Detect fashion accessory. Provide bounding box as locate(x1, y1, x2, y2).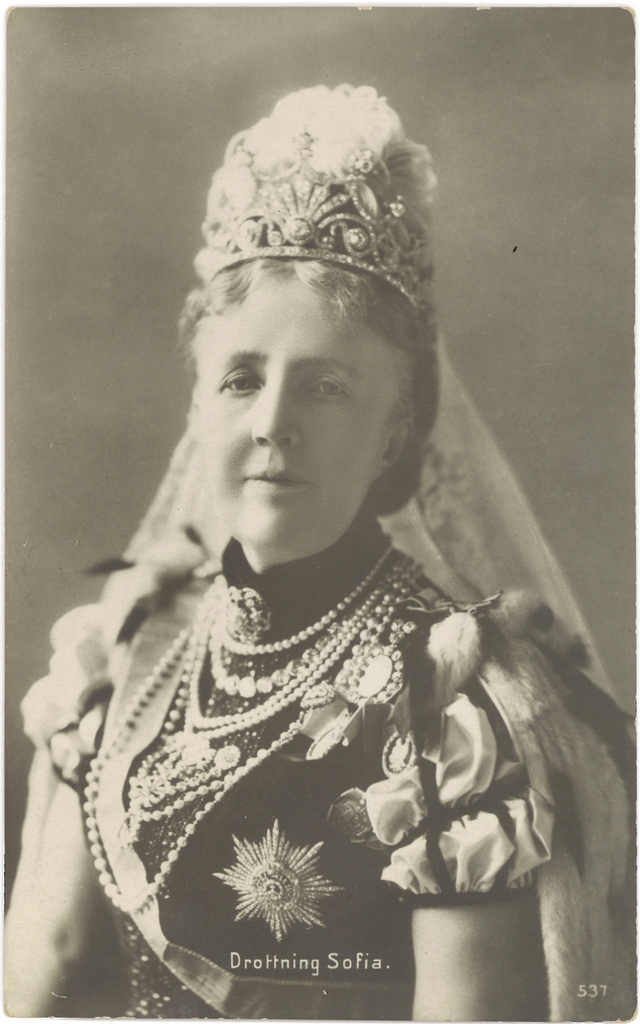
locate(200, 99, 422, 309).
